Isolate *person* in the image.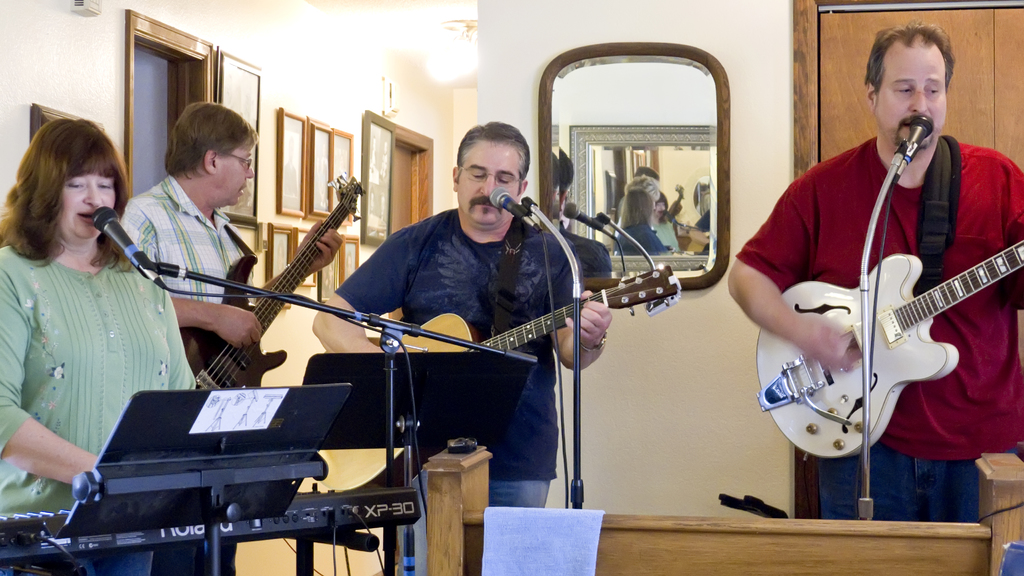
Isolated region: 0,125,212,575.
